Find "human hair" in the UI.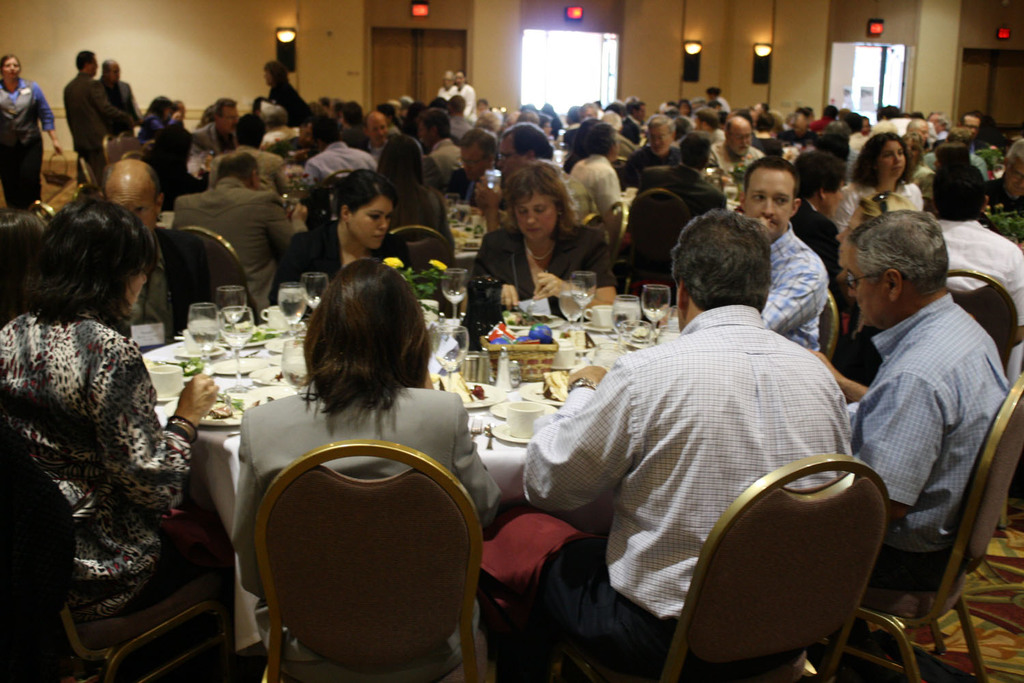
UI element at {"left": 291, "top": 258, "right": 430, "bottom": 421}.
